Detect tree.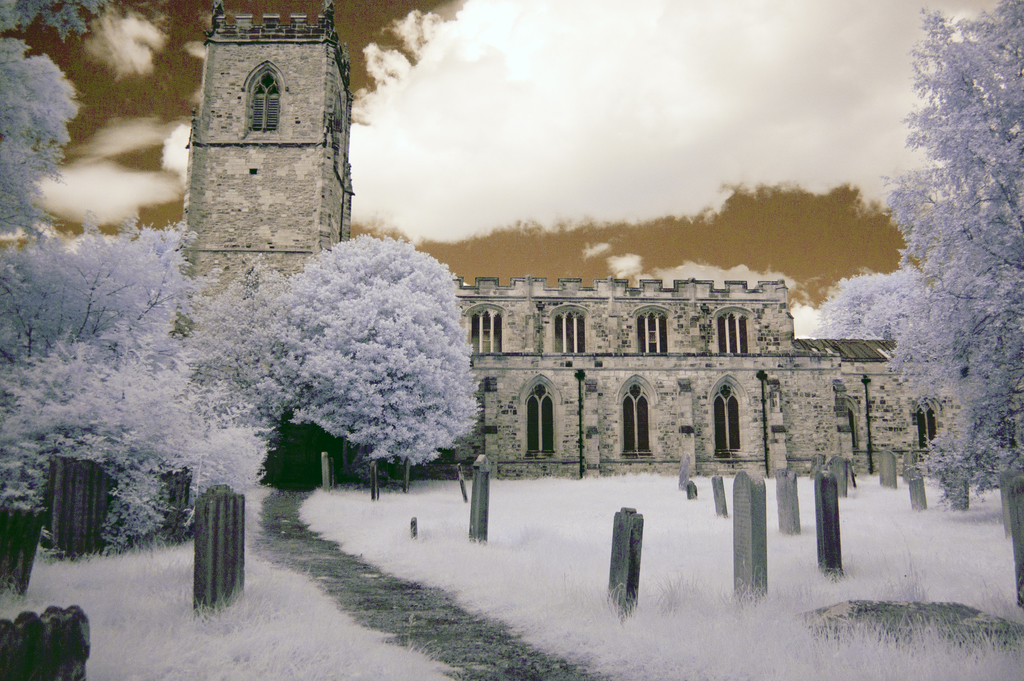
Detected at BBox(255, 231, 480, 459).
